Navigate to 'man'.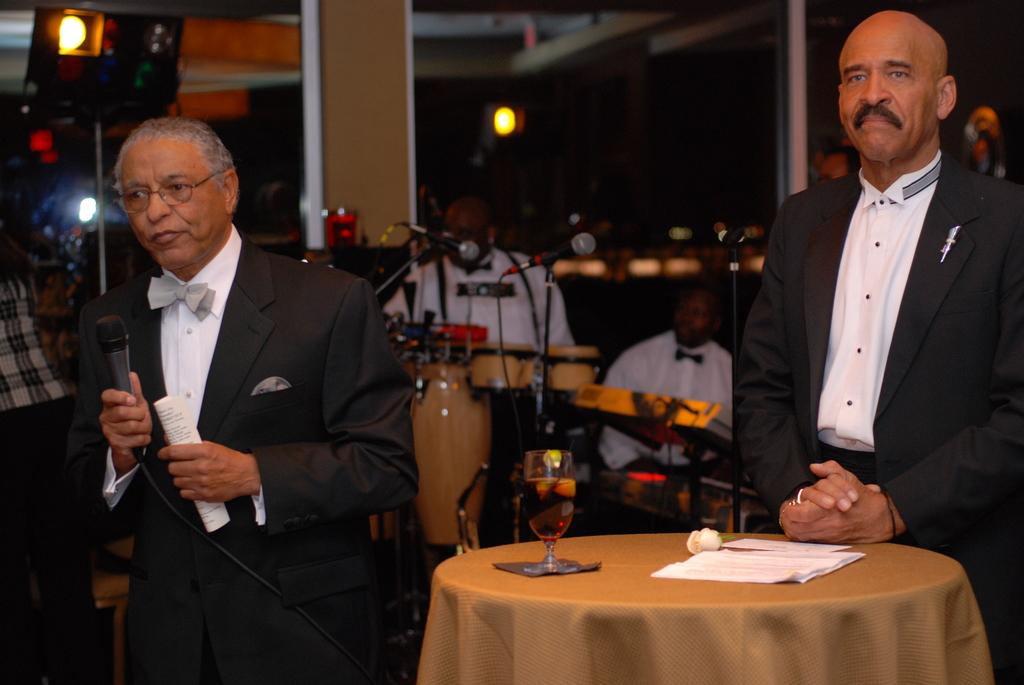
Navigation target: pyautogui.locateOnScreen(63, 116, 425, 684).
